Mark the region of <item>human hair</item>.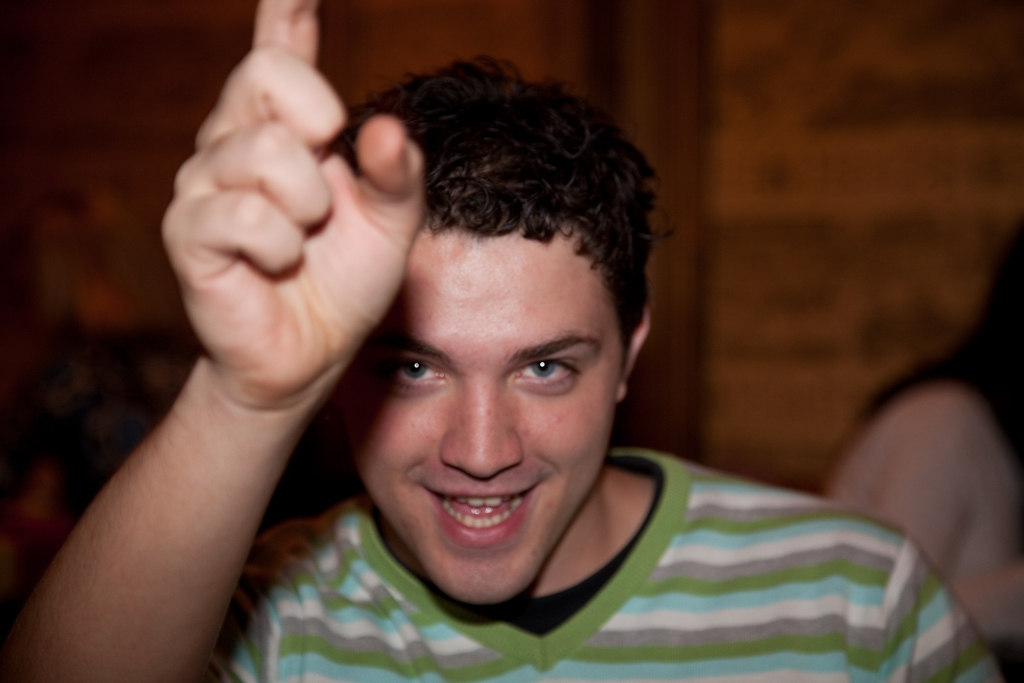
Region: x1=865, y1=212, x2=1023, y2=457.
